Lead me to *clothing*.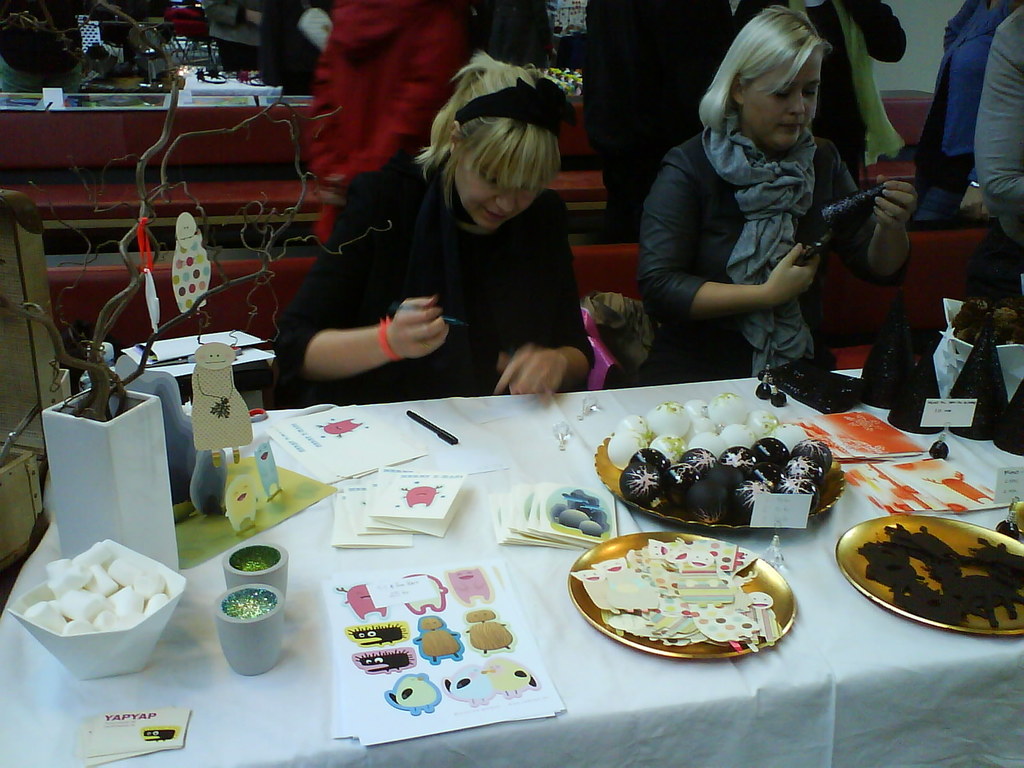
Lead to crop(913, 0, 1016, 221).
